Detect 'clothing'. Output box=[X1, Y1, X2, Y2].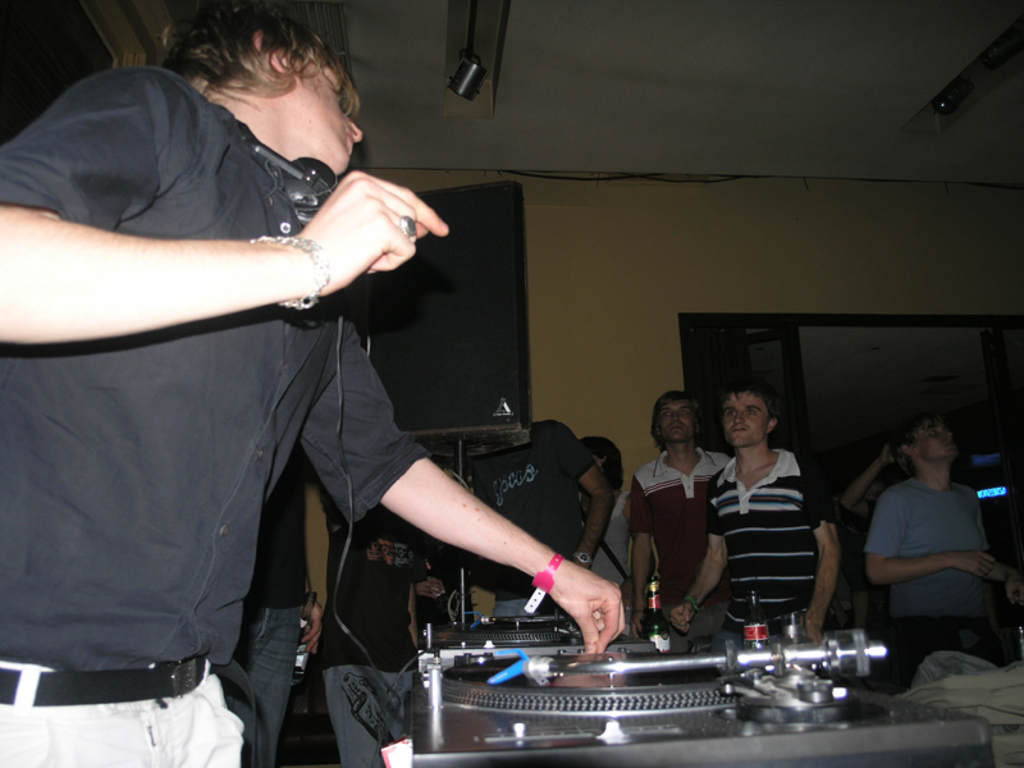
box=[474, 419, 579, 621].
